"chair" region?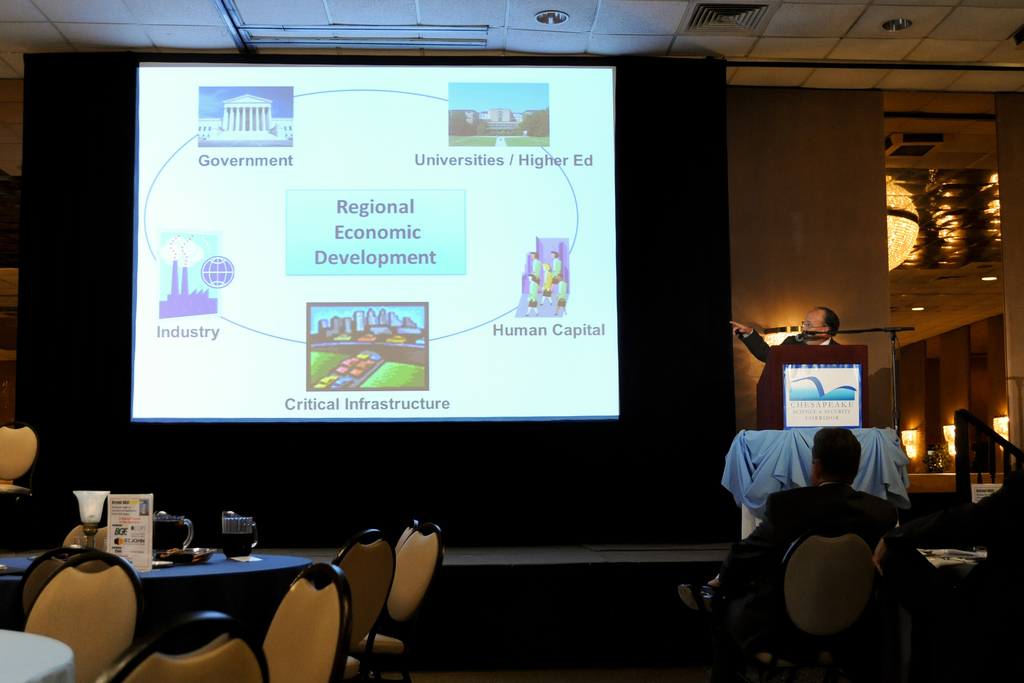
[x1=59, y1=518, x2=114, y2=554]
